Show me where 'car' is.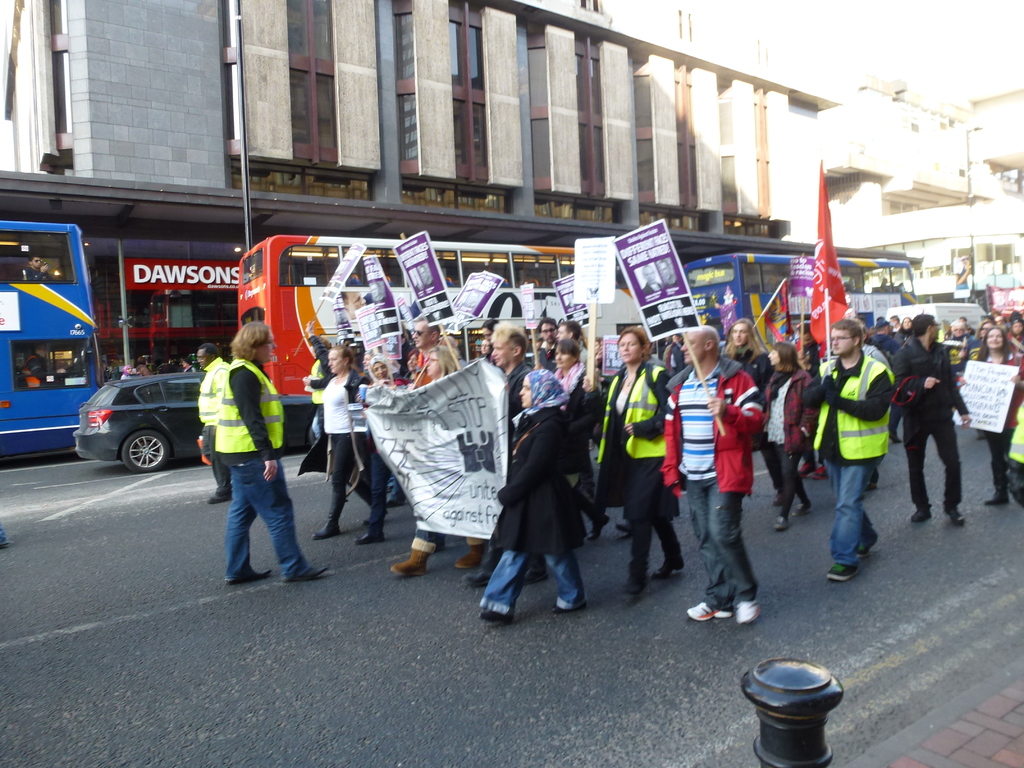
'car' is at 71/373/321/471.
